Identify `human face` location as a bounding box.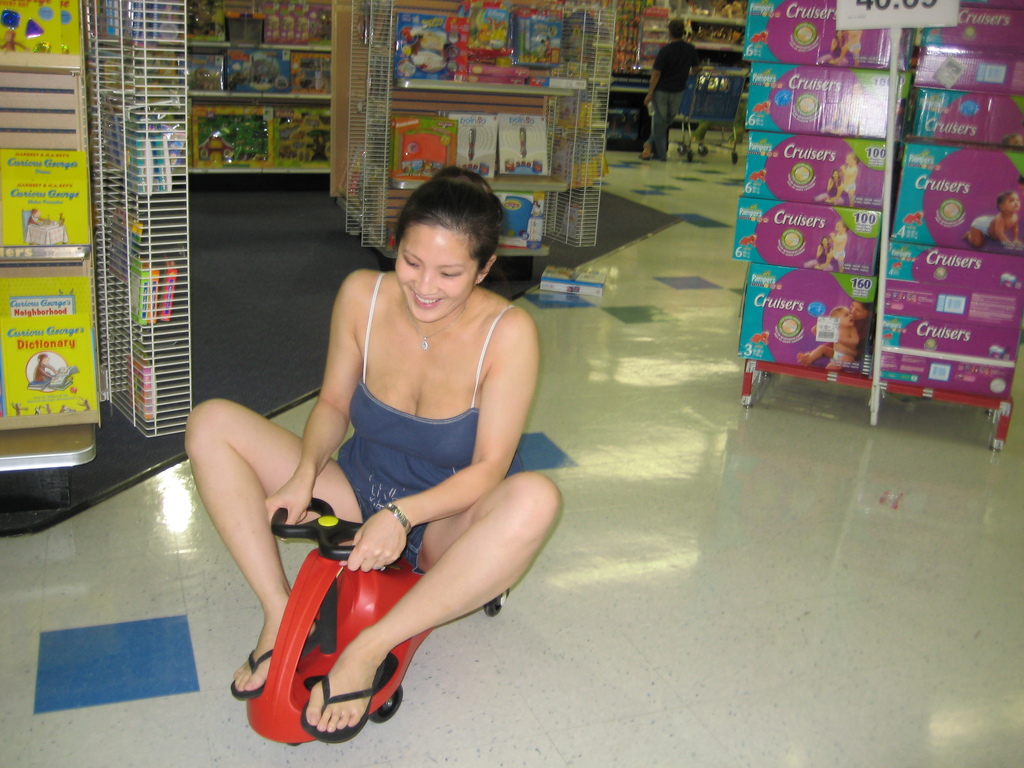
detection(837, 309, 851, 323).
